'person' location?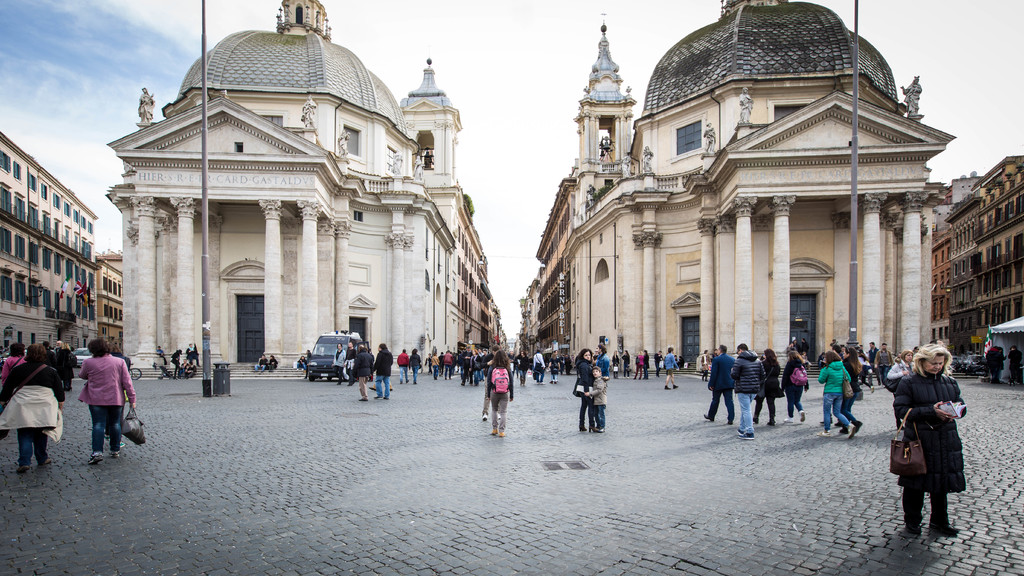
574/353/607/431
